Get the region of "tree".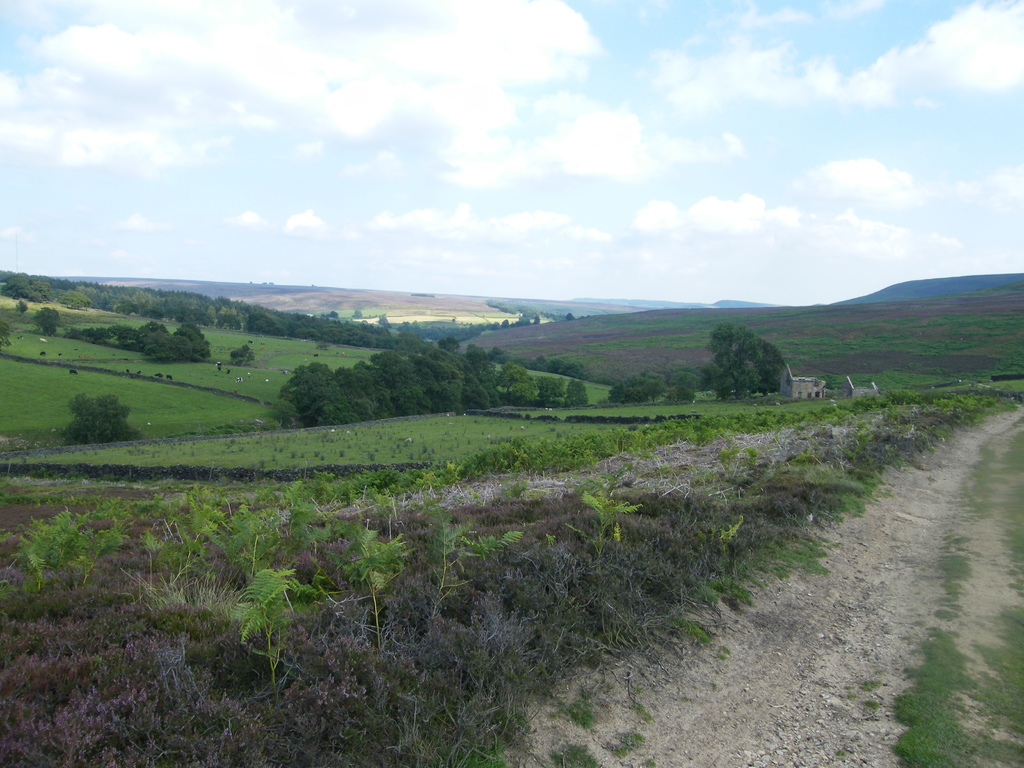
left=232, top=346, right=259, bottom=371.
